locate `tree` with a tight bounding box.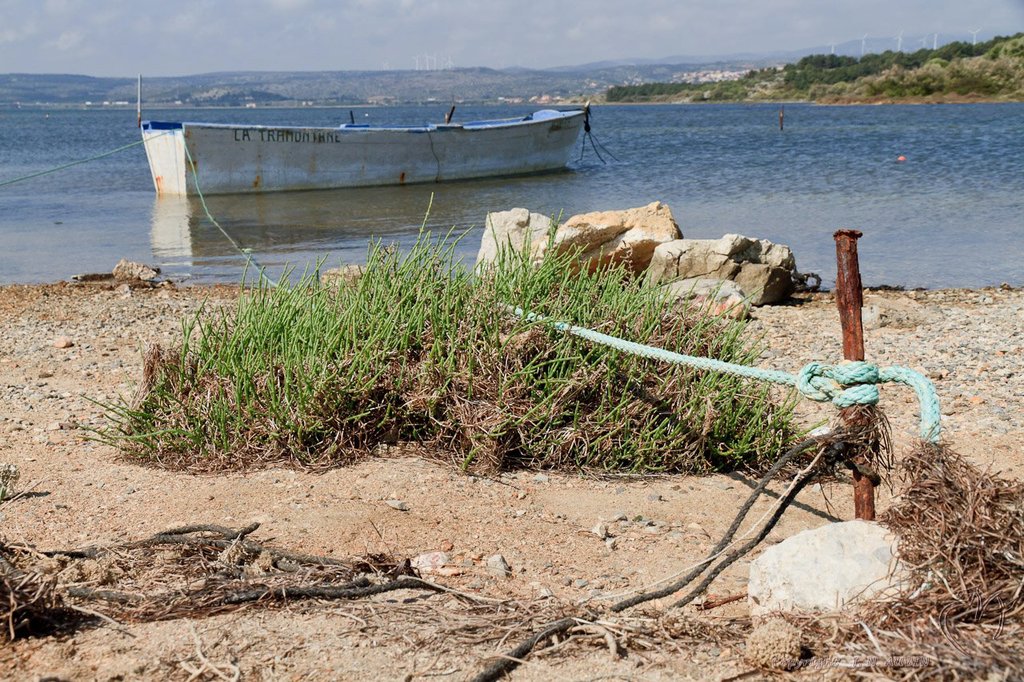
region(794, 75, 806, 89).
